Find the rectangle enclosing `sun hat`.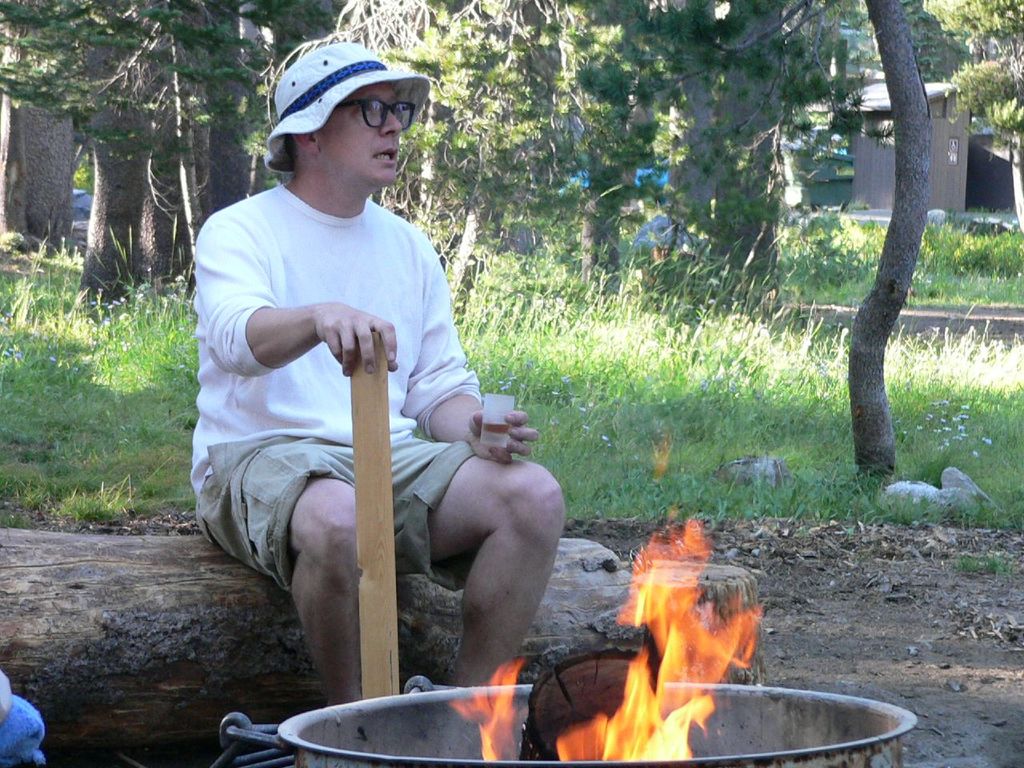
265,39,435,175.
